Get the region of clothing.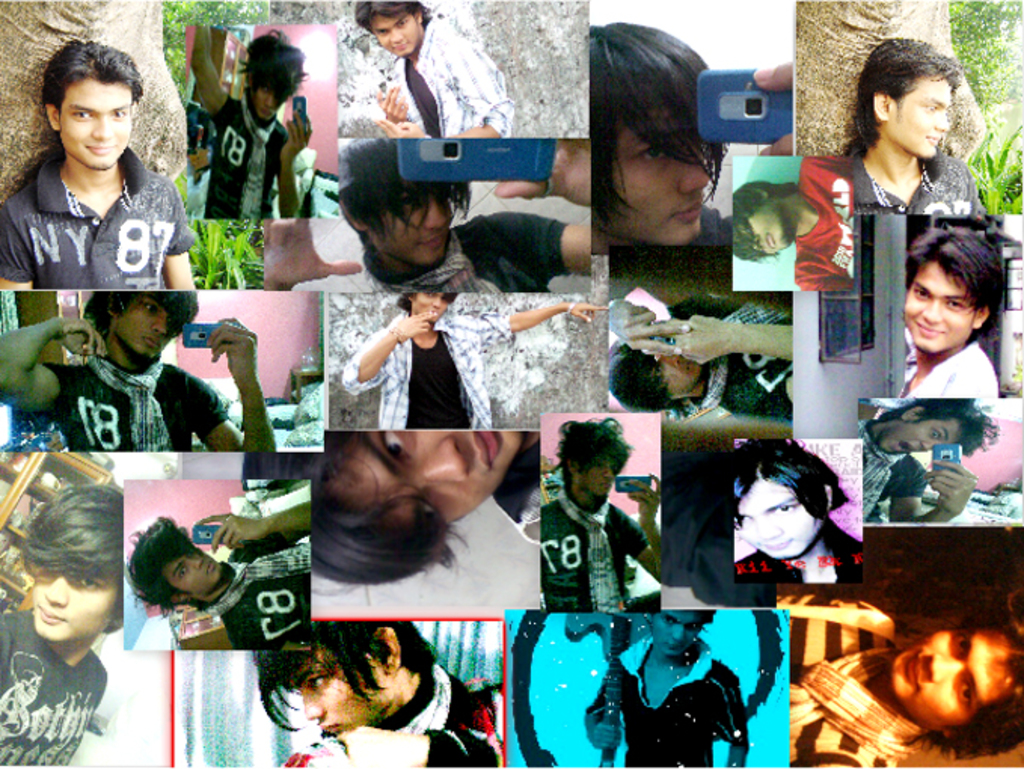
{"left": 12, "top": 118, "right": 192, "bottom": 323}.
